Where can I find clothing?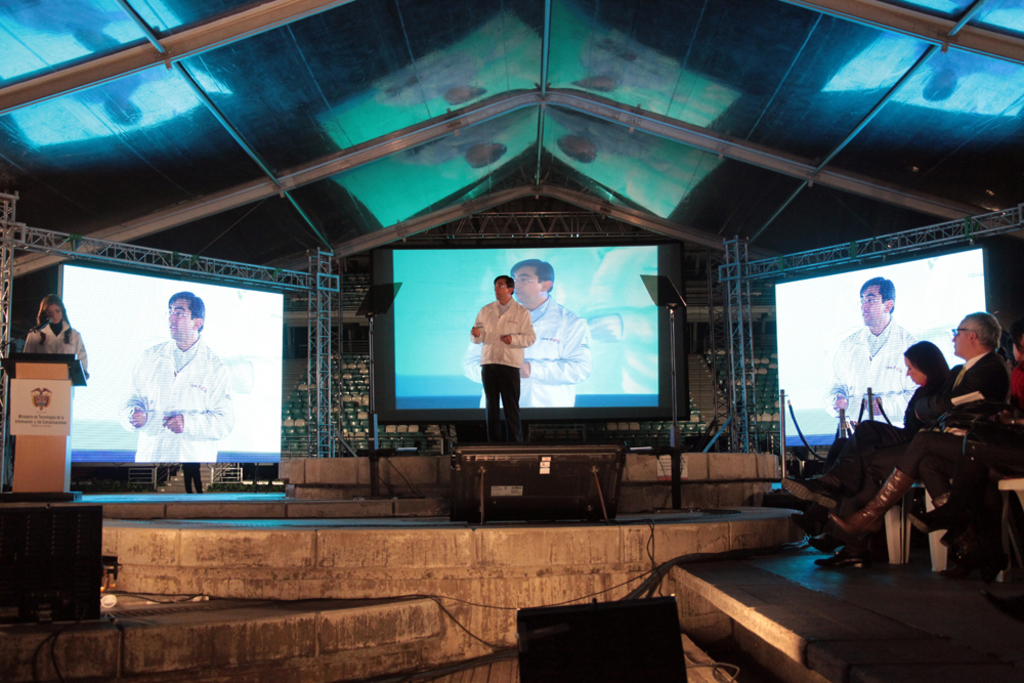
You can find it at <region>825, 318, 924, 426</region>.
